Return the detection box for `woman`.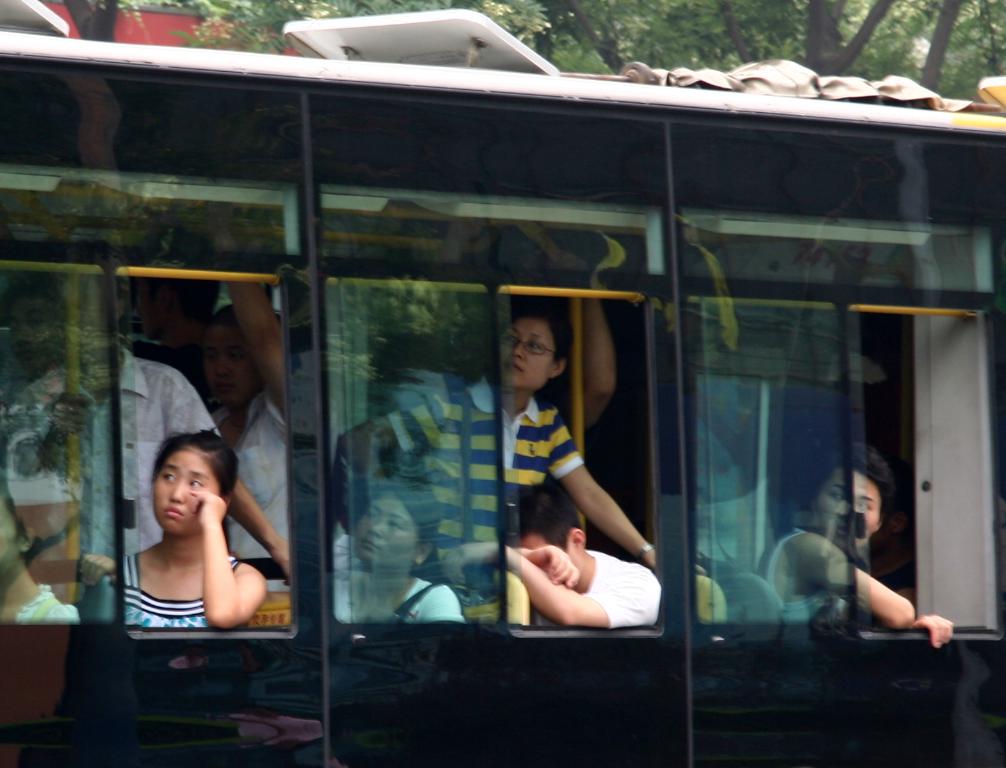
x1=334 y1=307 x2=711 y2=621.
